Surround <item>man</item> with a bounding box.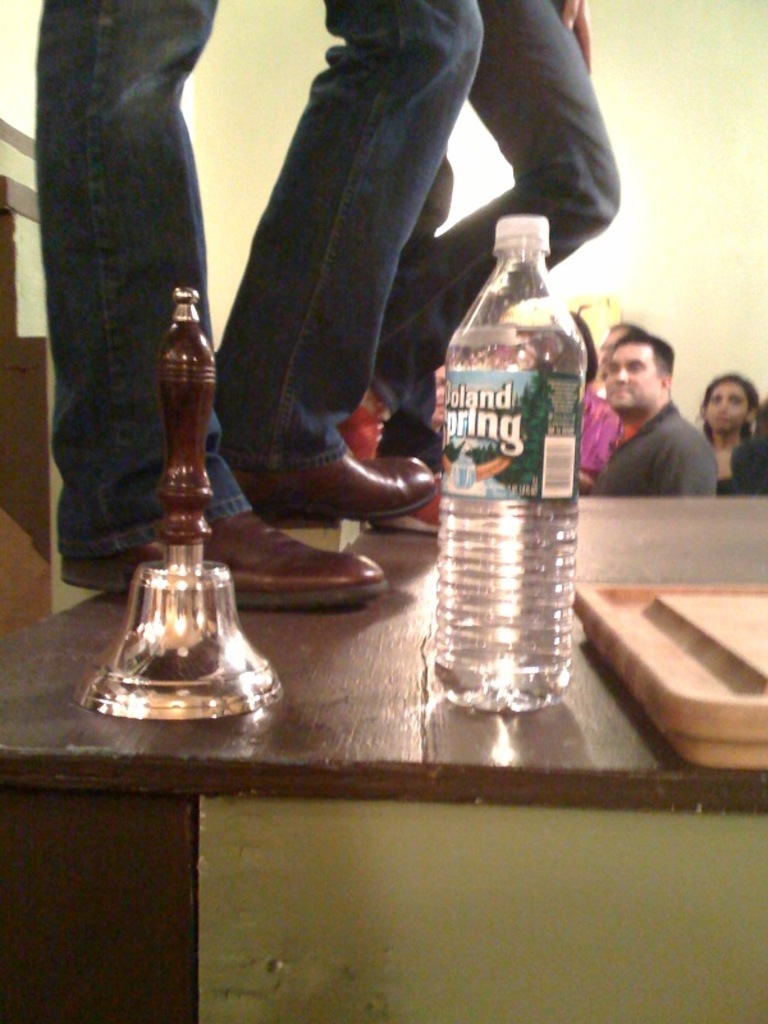
<box>35,0,484,612</box>.
